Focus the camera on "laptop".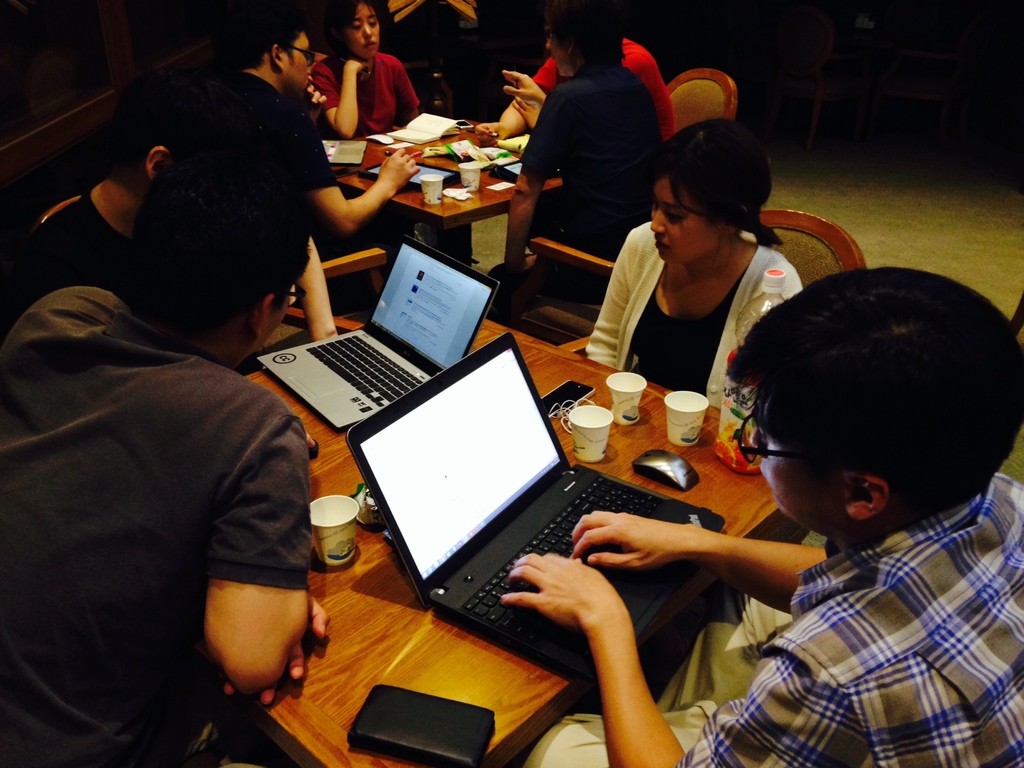
Focus region: box=[336, 337, 734, 673].
